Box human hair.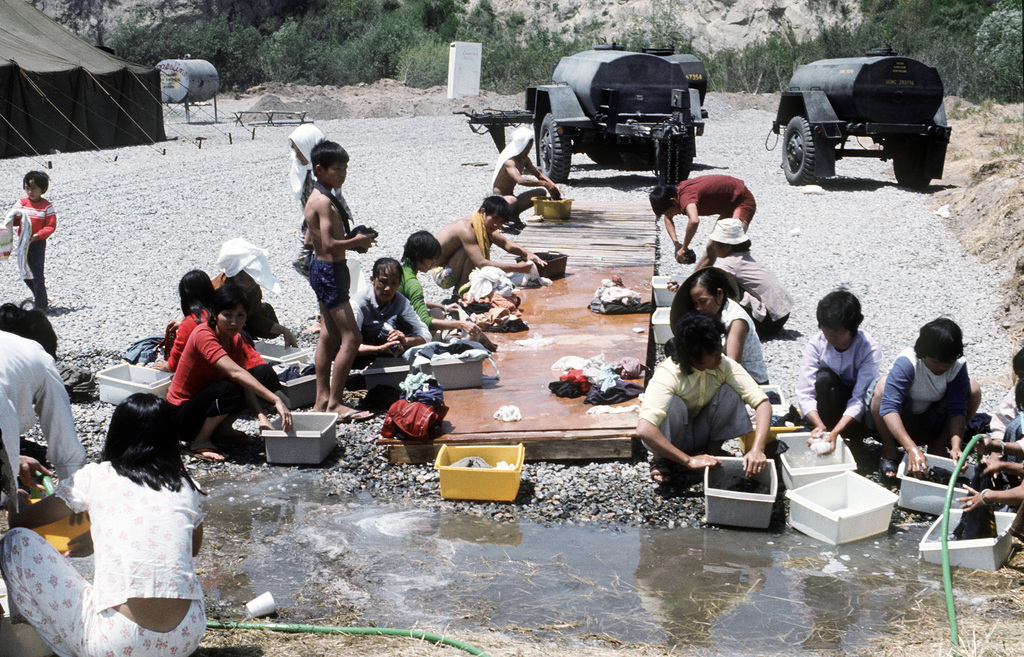
rect(1012, 347, 1023, 413).
